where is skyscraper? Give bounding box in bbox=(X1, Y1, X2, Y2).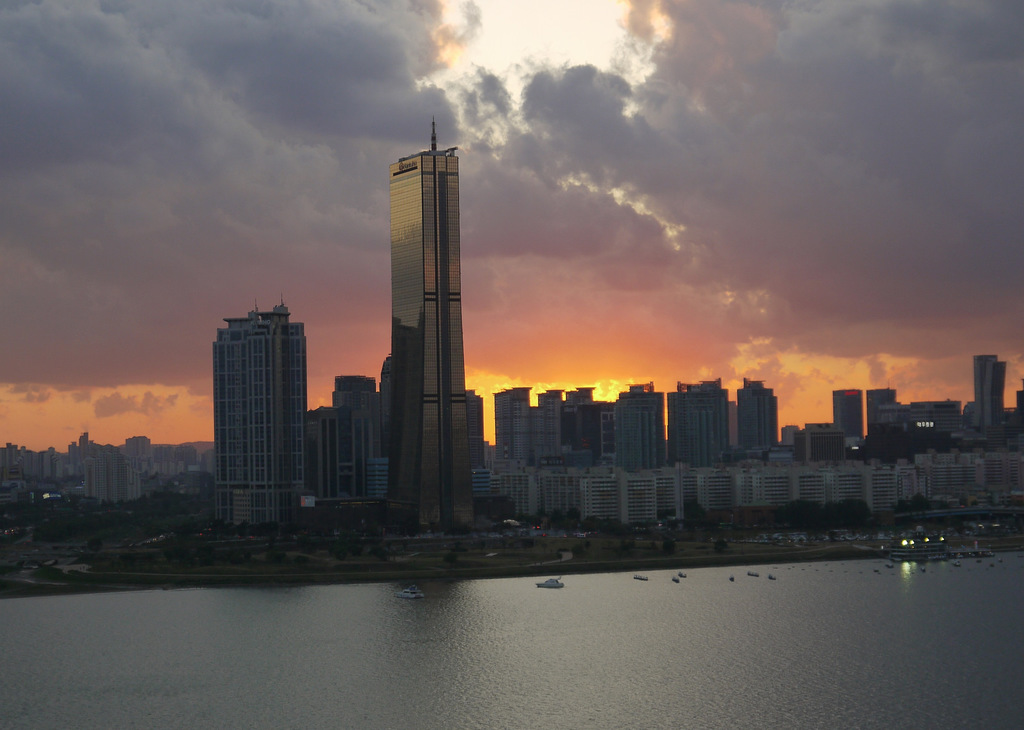
bbox=(381, 111, 469, 530).
